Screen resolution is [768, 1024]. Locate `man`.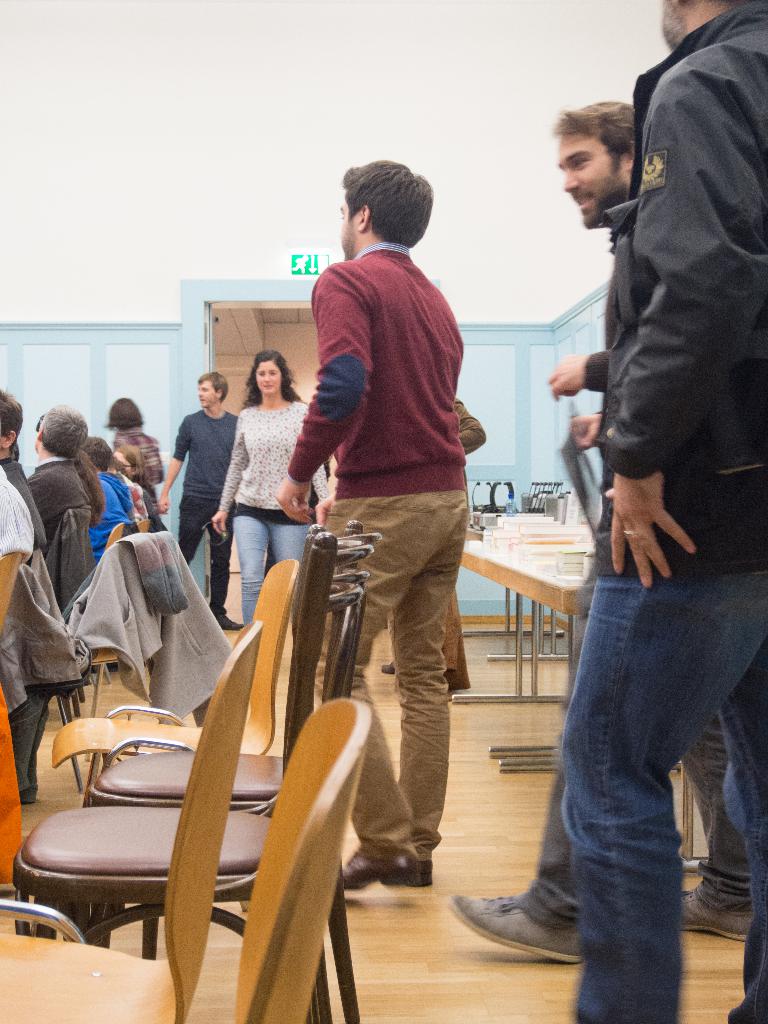
bbox=(86, 438, 131, 547).
